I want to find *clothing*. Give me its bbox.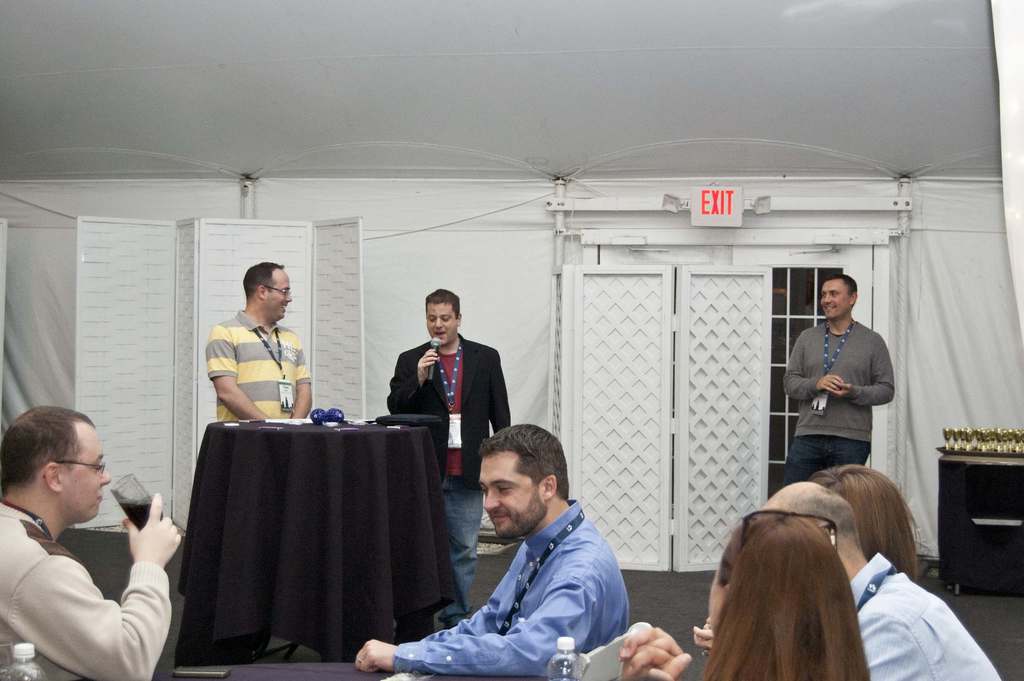
Rect(382, 335, 511, 627).
